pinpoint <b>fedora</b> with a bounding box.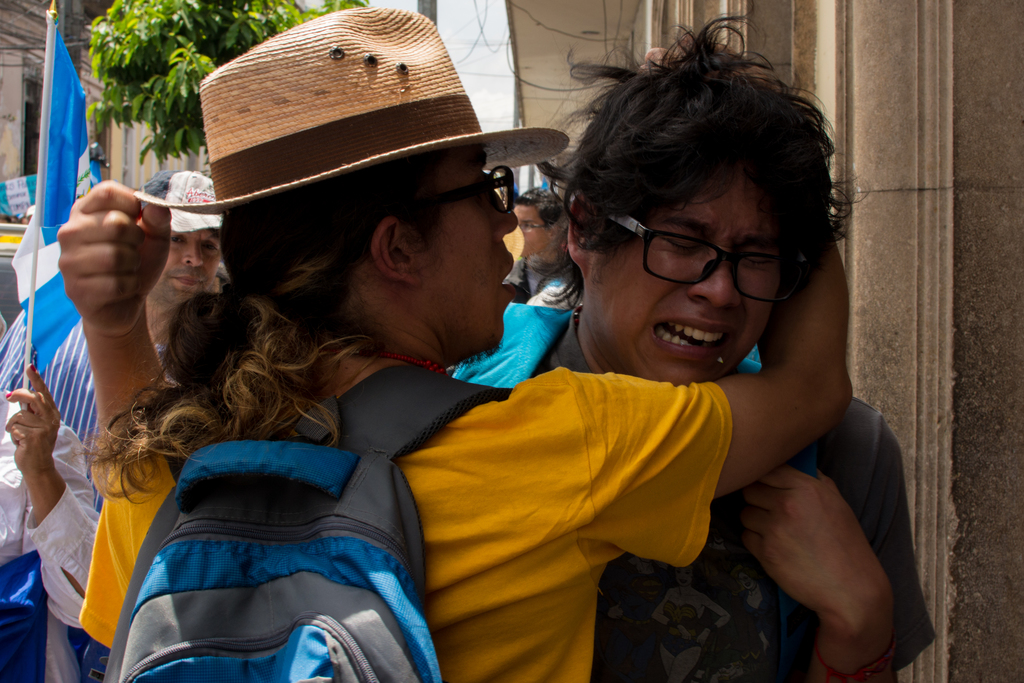
[x1=160, y1=15, x2=575, y2=301].
